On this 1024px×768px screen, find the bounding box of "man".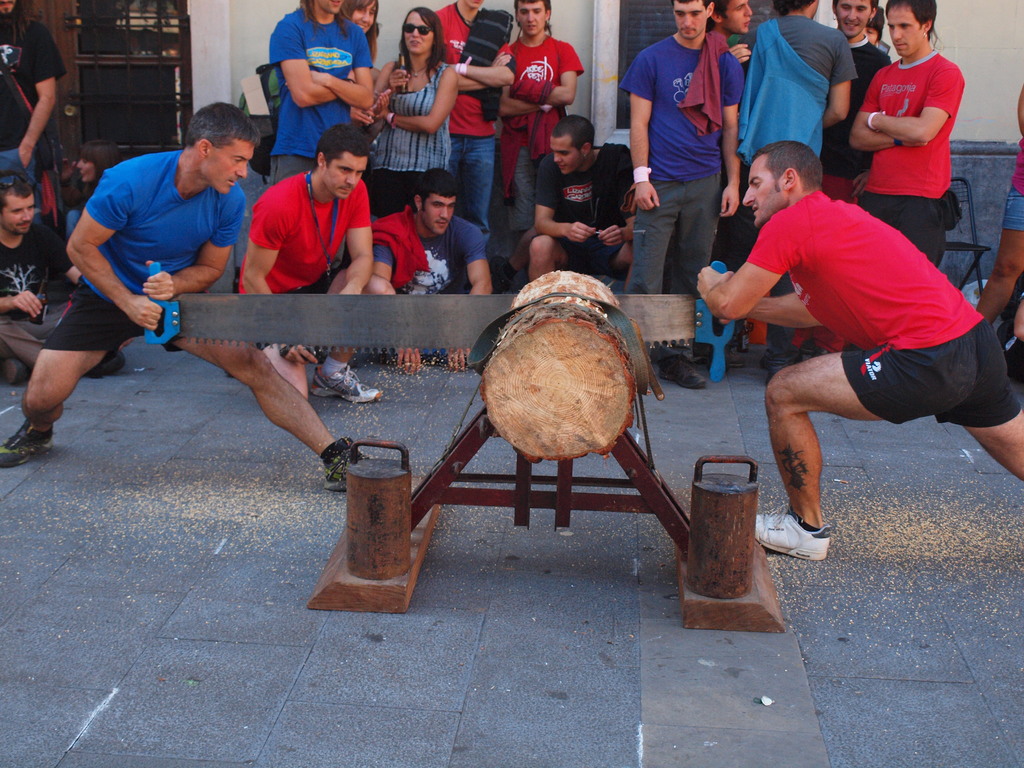
Bounding box: rect(1, 103, 374, 495).
